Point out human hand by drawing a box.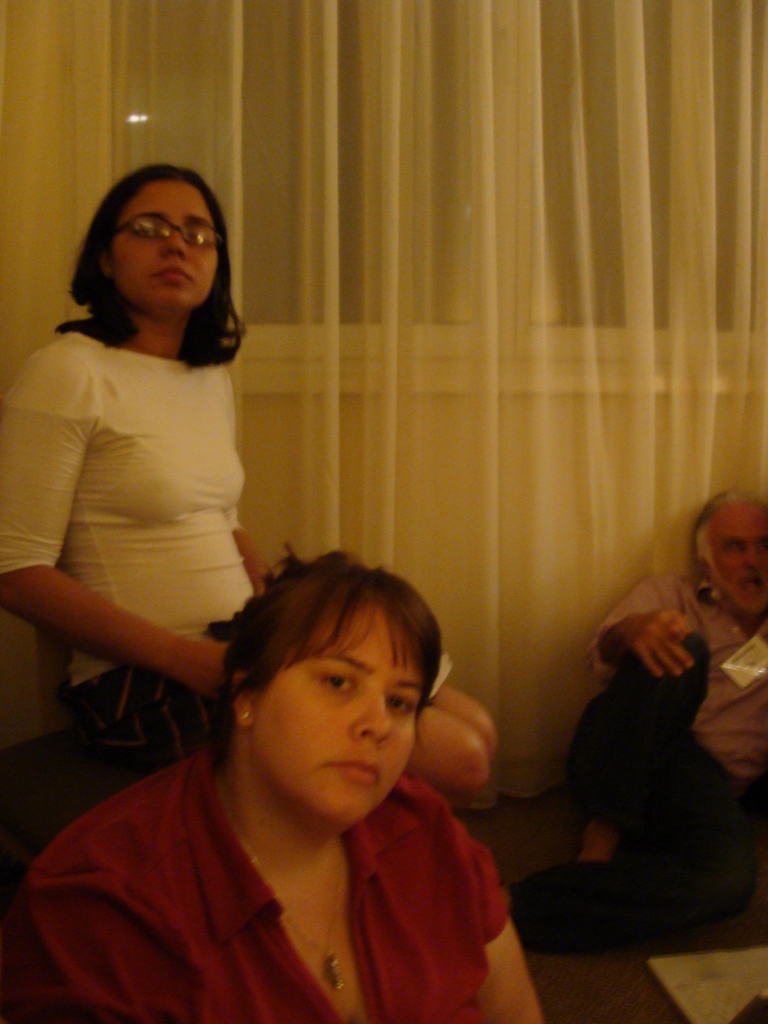
detection(172, 638, 252, 708).
